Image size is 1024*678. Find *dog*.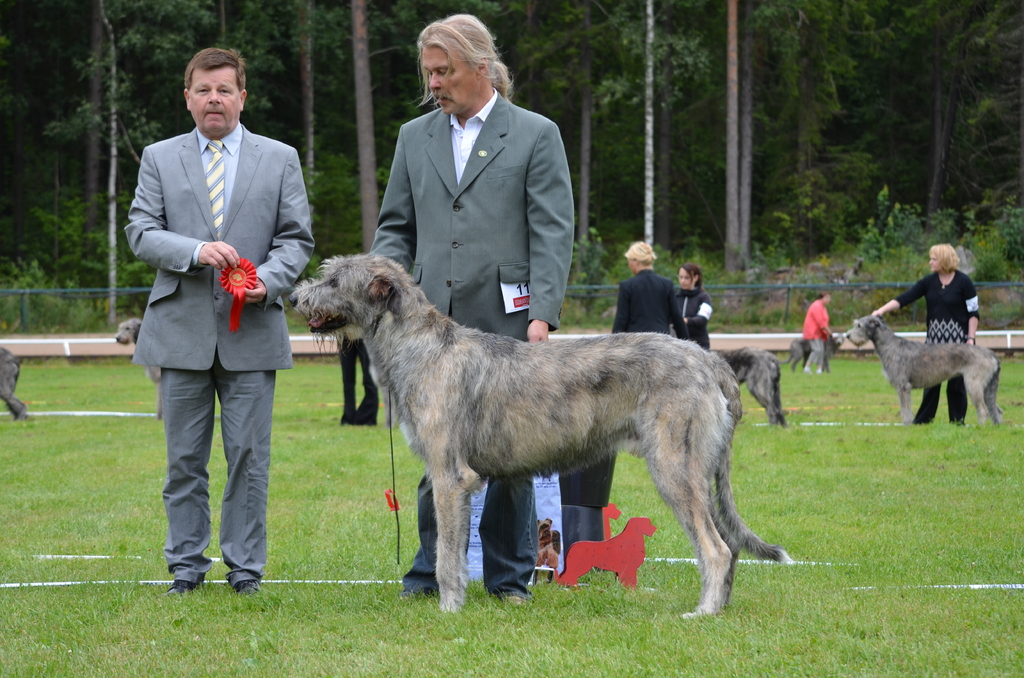
Rect(114, 319, 164, 420).
